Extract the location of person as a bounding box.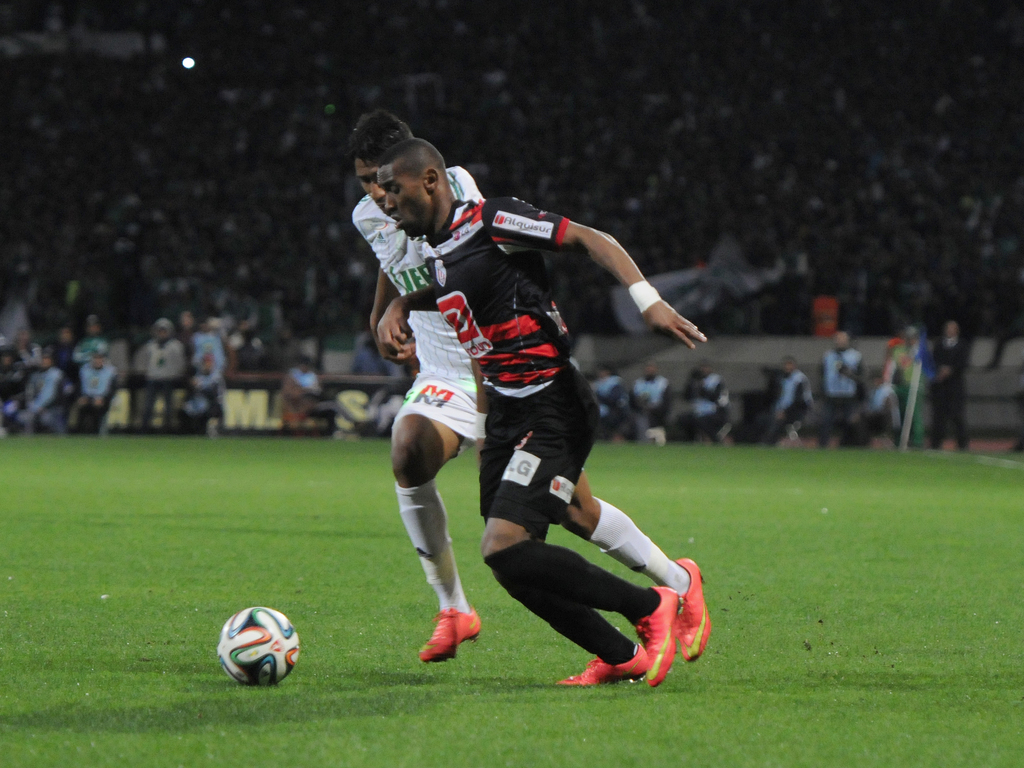
Rect(635, 360, 664, 445).
